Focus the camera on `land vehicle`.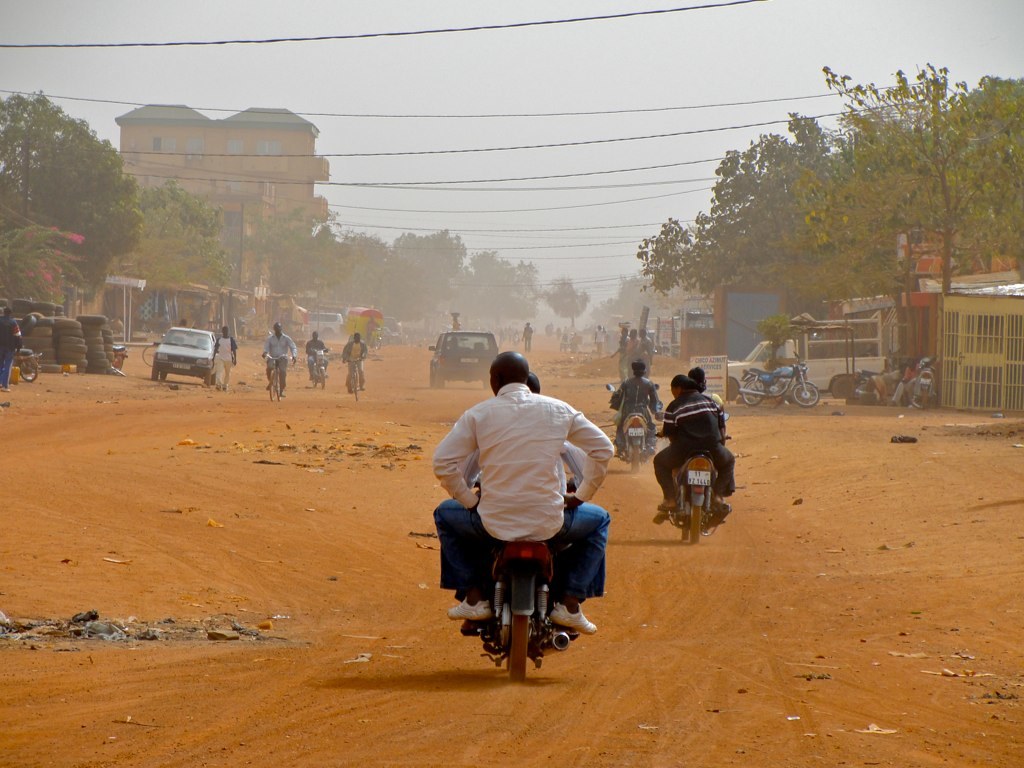
Focus region: <region>19, 344, 35, 378</region>.
